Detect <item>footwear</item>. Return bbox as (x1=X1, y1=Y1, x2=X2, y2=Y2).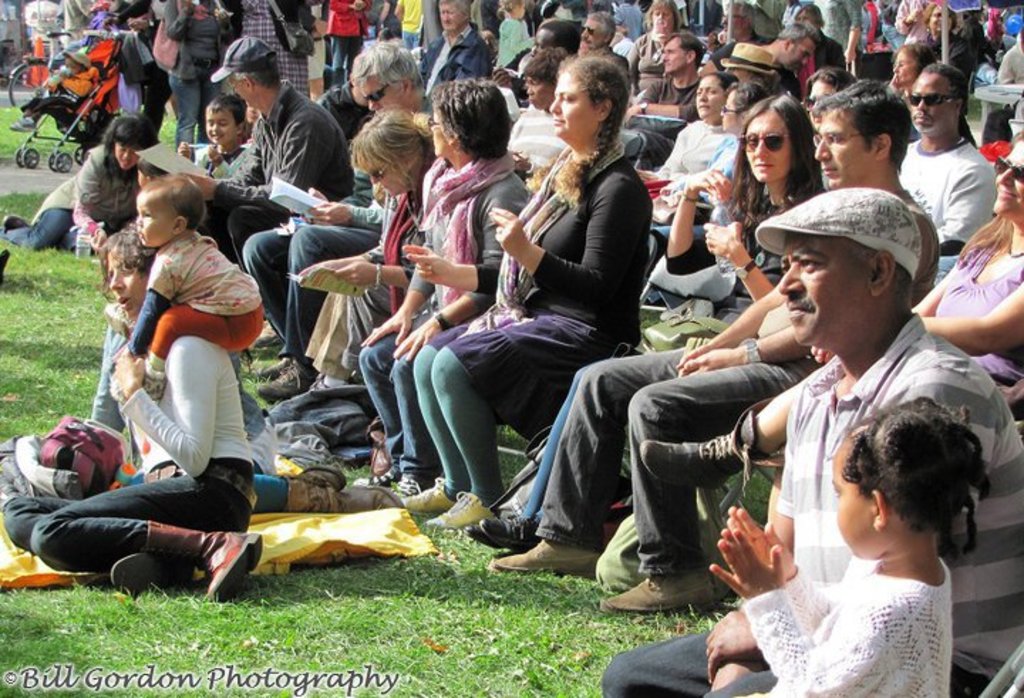
(x1=256, y1=367, x2=313, y2=402).
